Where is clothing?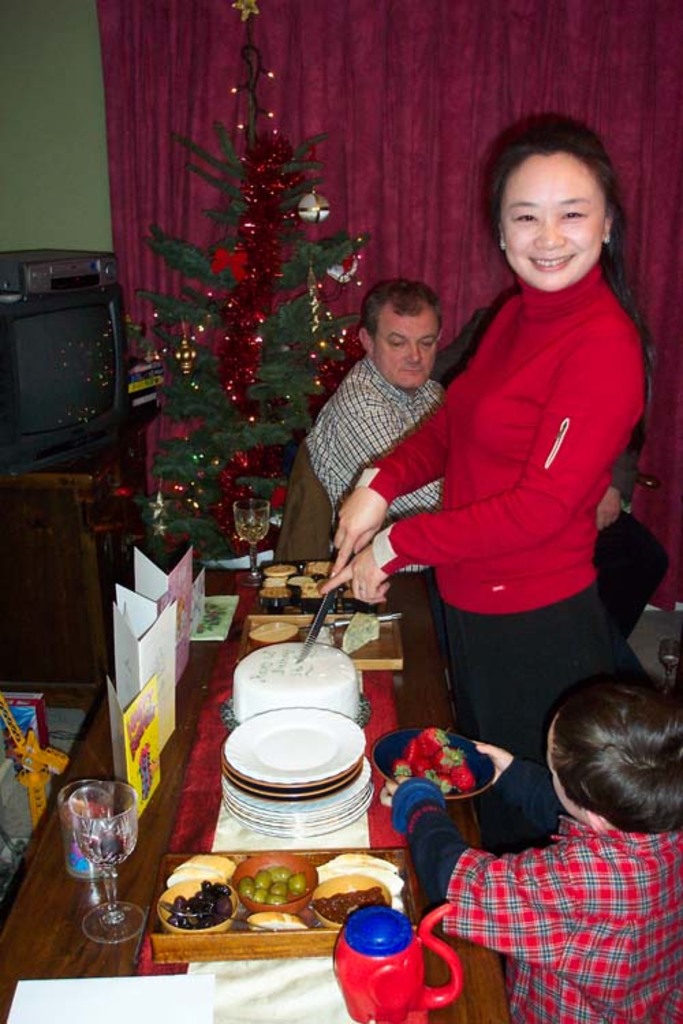
locate(393, 208, 643, 736).
